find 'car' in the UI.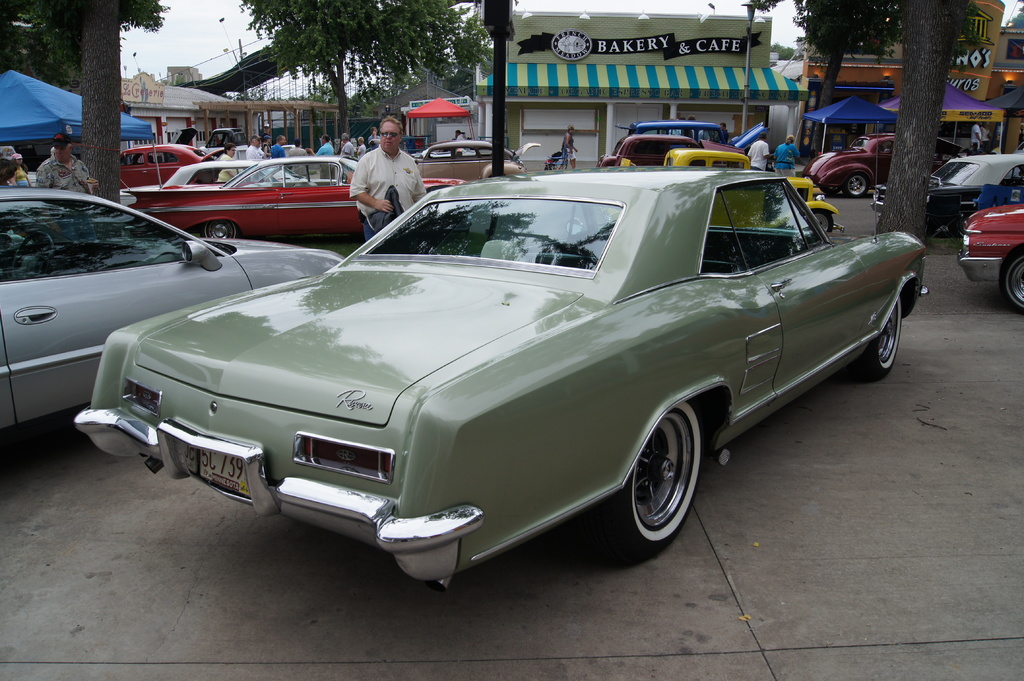
UI element at rect(116, 151, 467, 243).
